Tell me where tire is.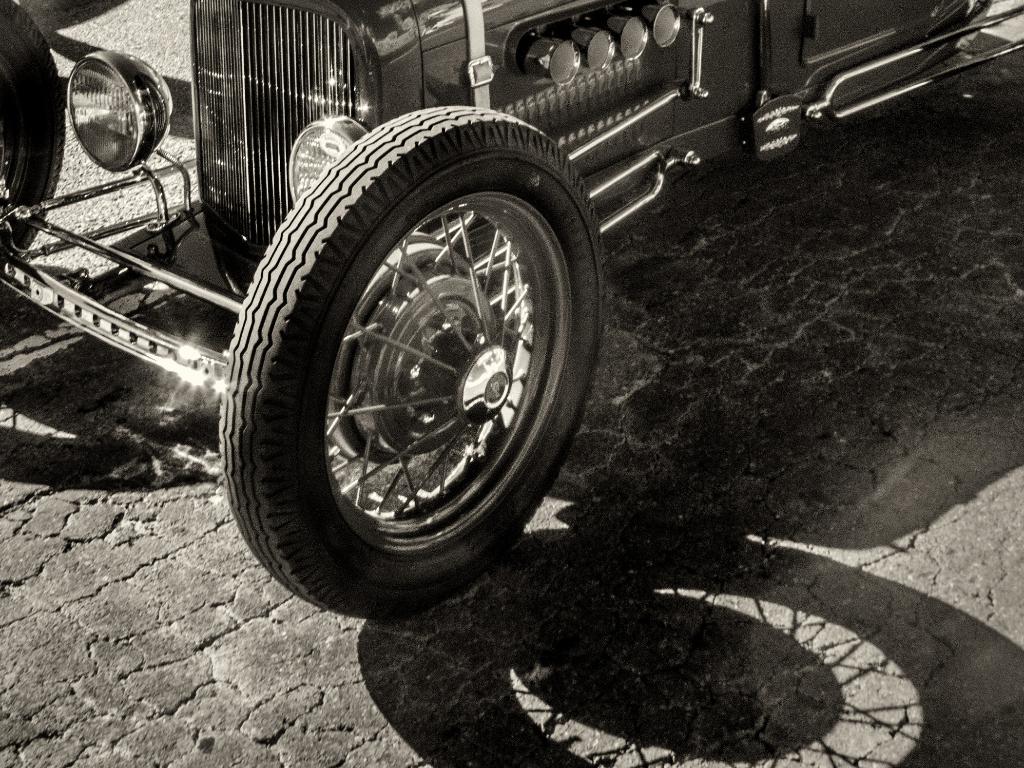
tire is at {"left": 0, "top": 4, "right": 64, "bottom": 271}.
